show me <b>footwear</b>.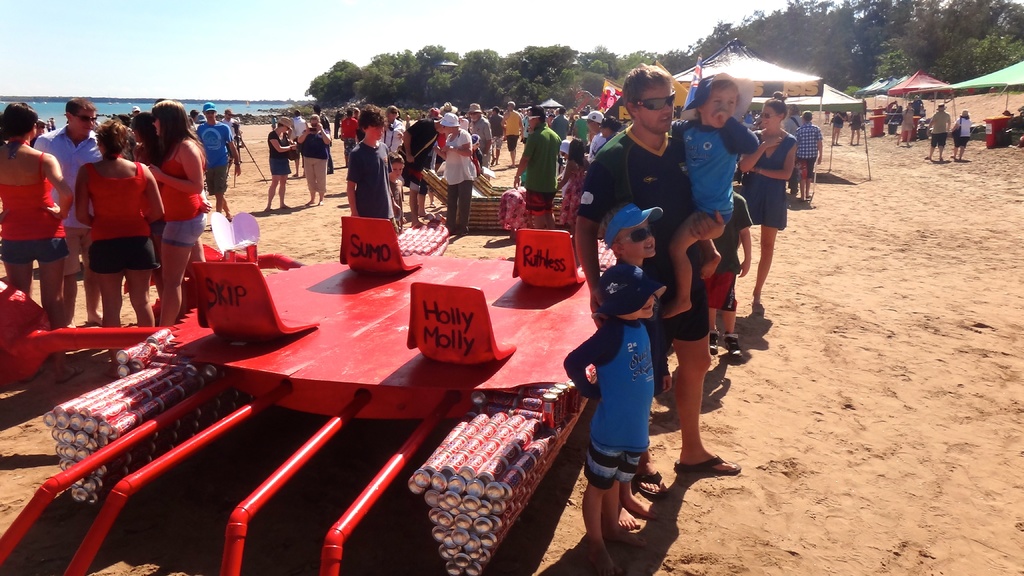
<b>footwear</b> is here: BBox(63, 364, 79, 382).
